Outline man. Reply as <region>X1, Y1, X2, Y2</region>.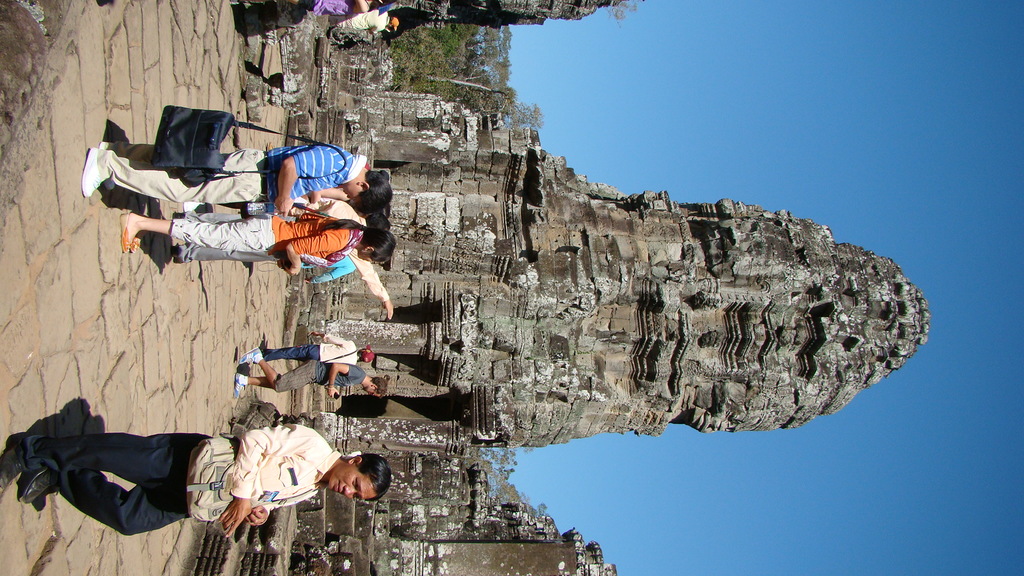
<region>0, 424, 386, 542</region>.
